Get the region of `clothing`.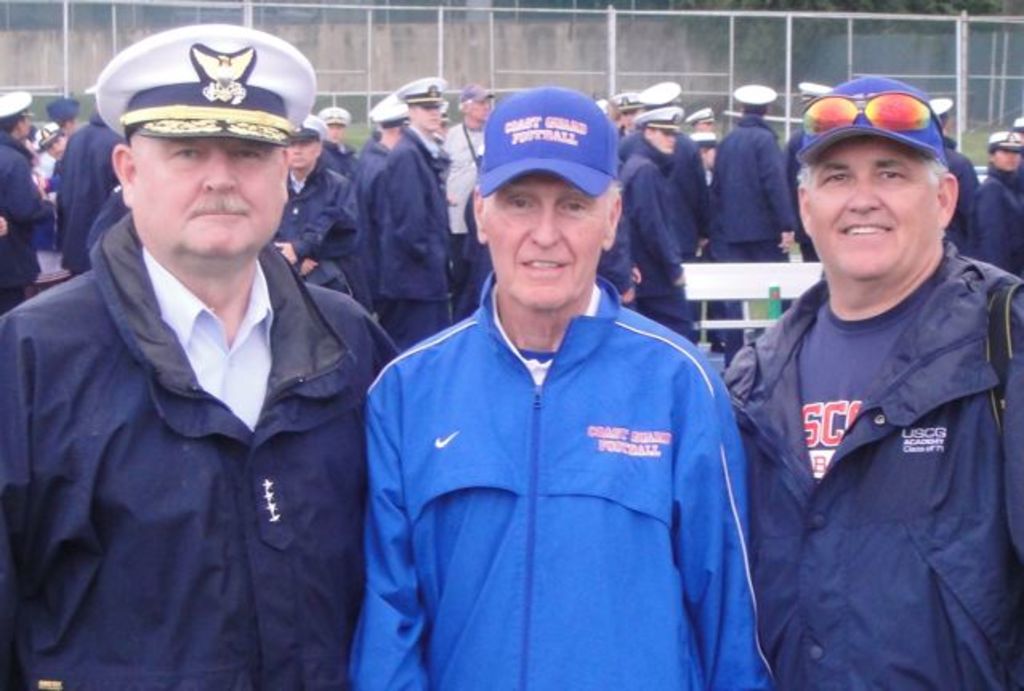
340, 138, 391, 282.
